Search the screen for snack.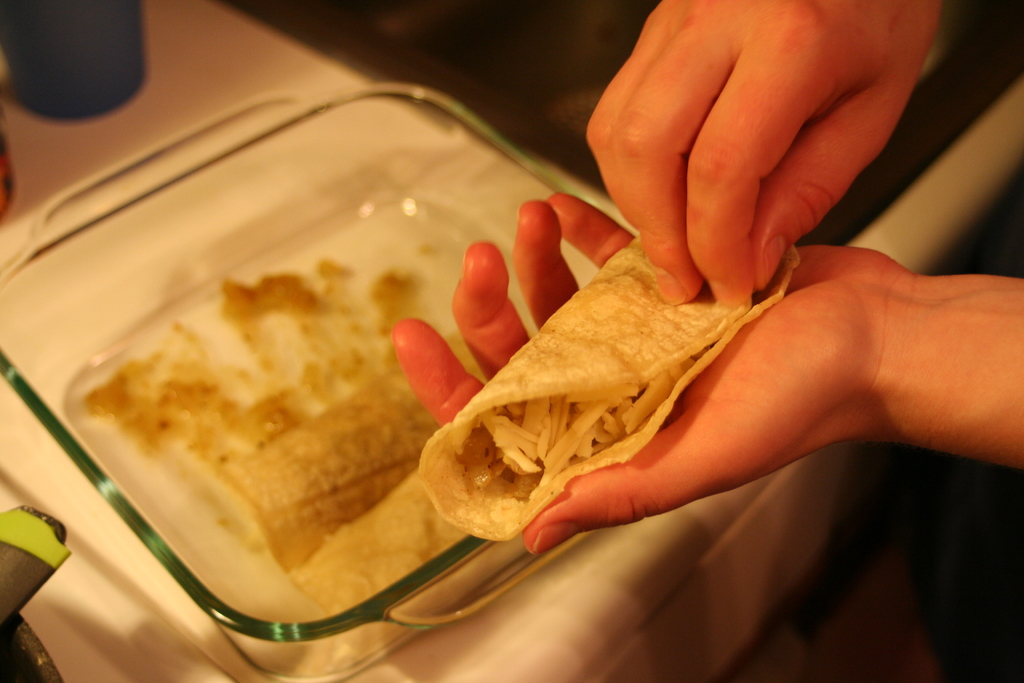
Found at (x1=435, y1=257, x2=746, y2=573).
